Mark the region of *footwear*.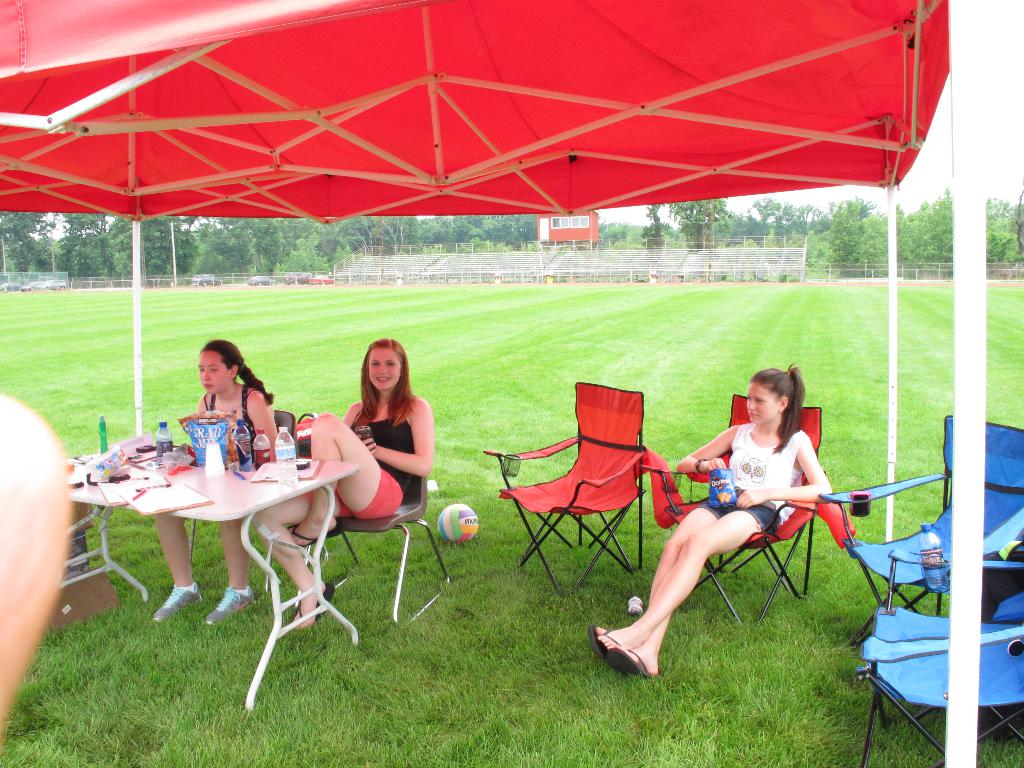
Region: (x1=150, y1=585, x2=199, y2=623).
